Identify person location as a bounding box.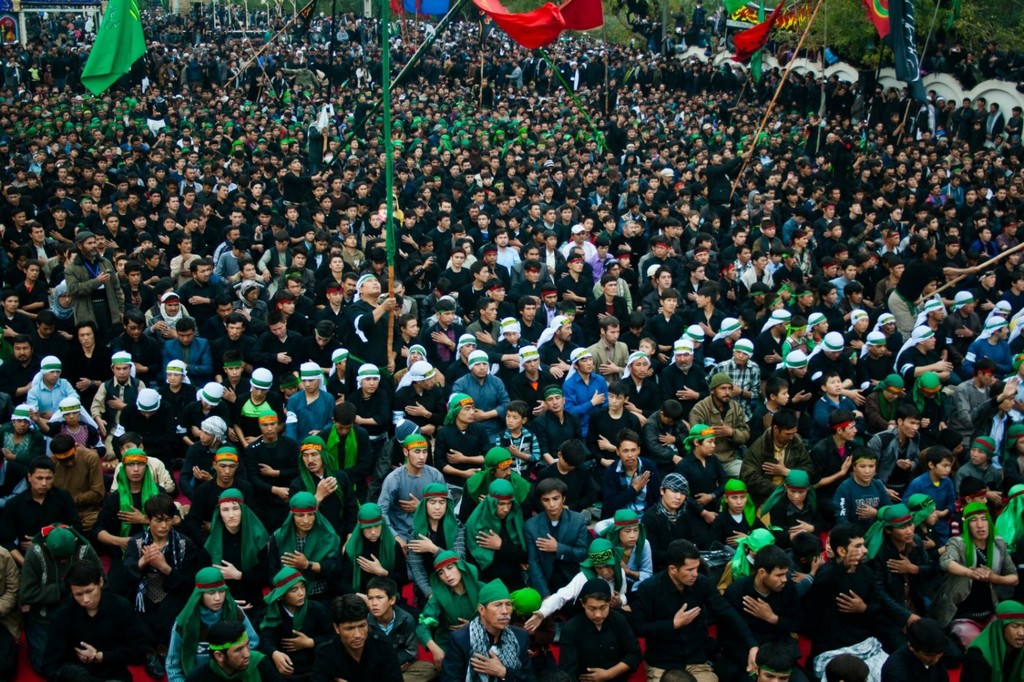
<region>963, 600, 1023, 681</region>.
